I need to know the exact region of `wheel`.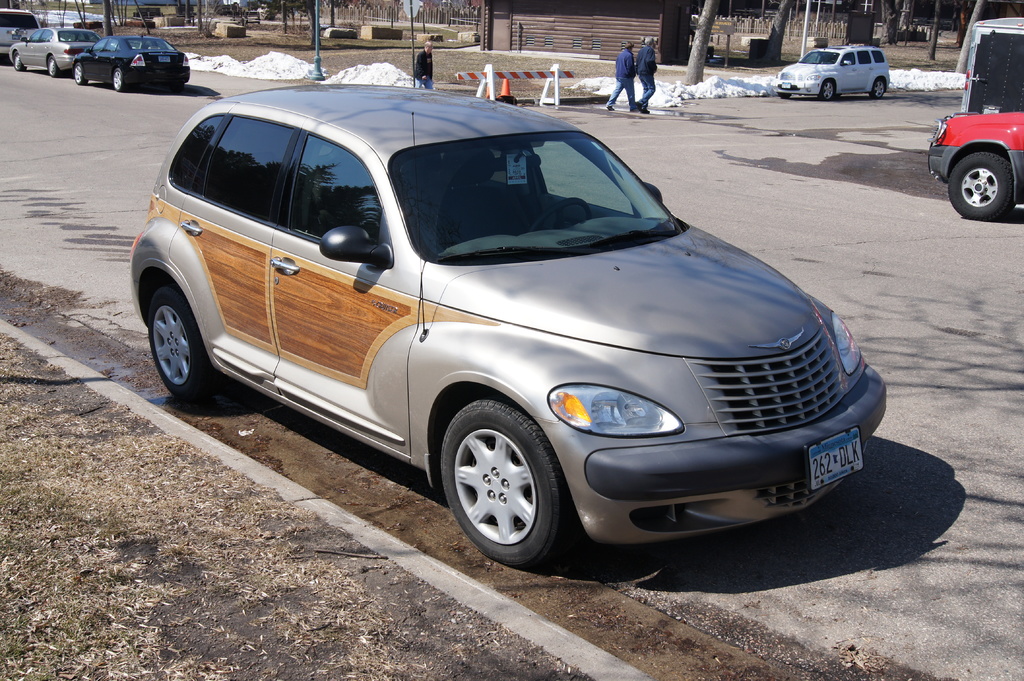
Region: Rect(109, 68, 126, 93).
